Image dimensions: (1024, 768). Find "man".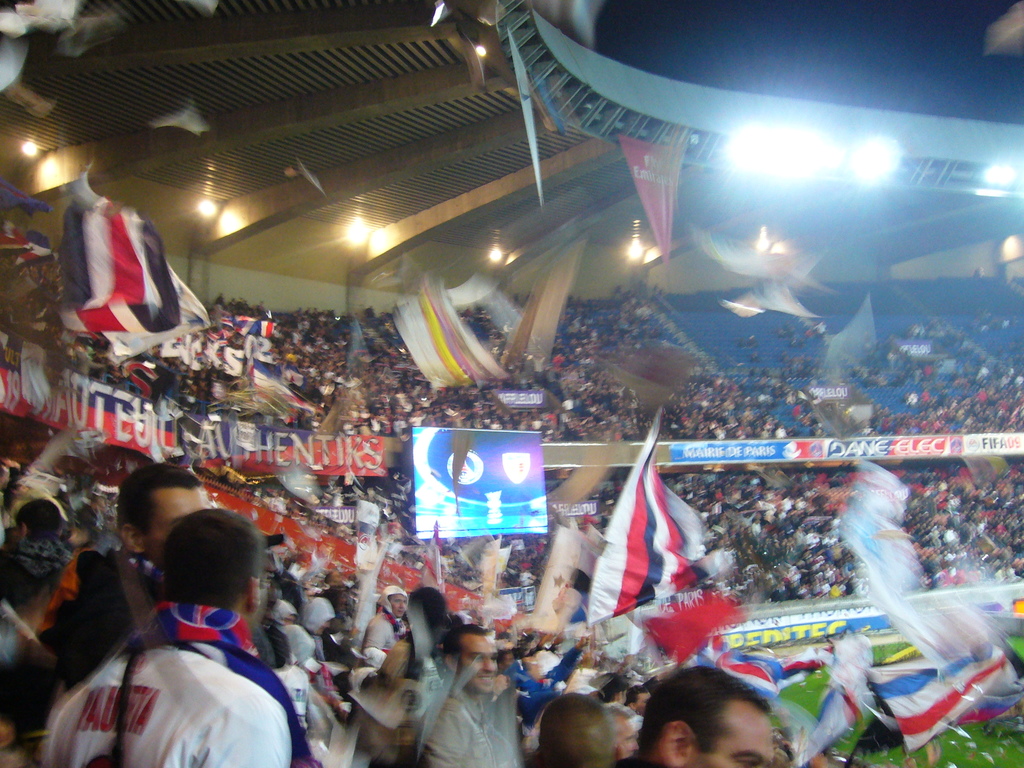
l=30, t=500, r=326, b=767.
